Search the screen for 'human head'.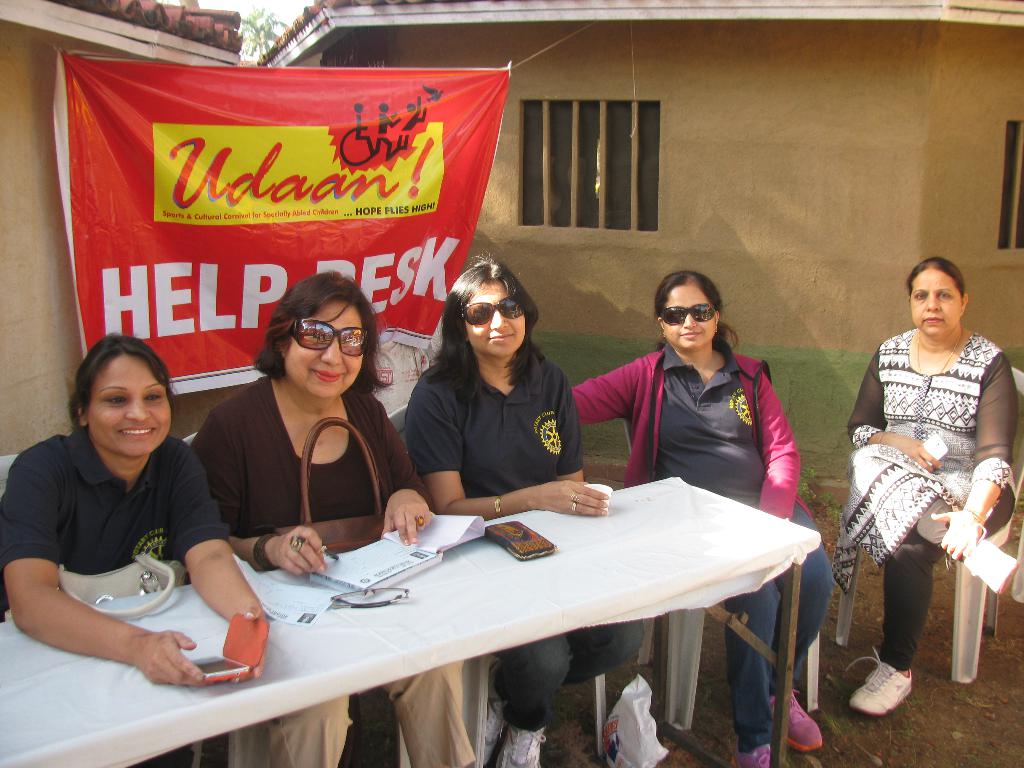
Found at 72/332/180/458.
